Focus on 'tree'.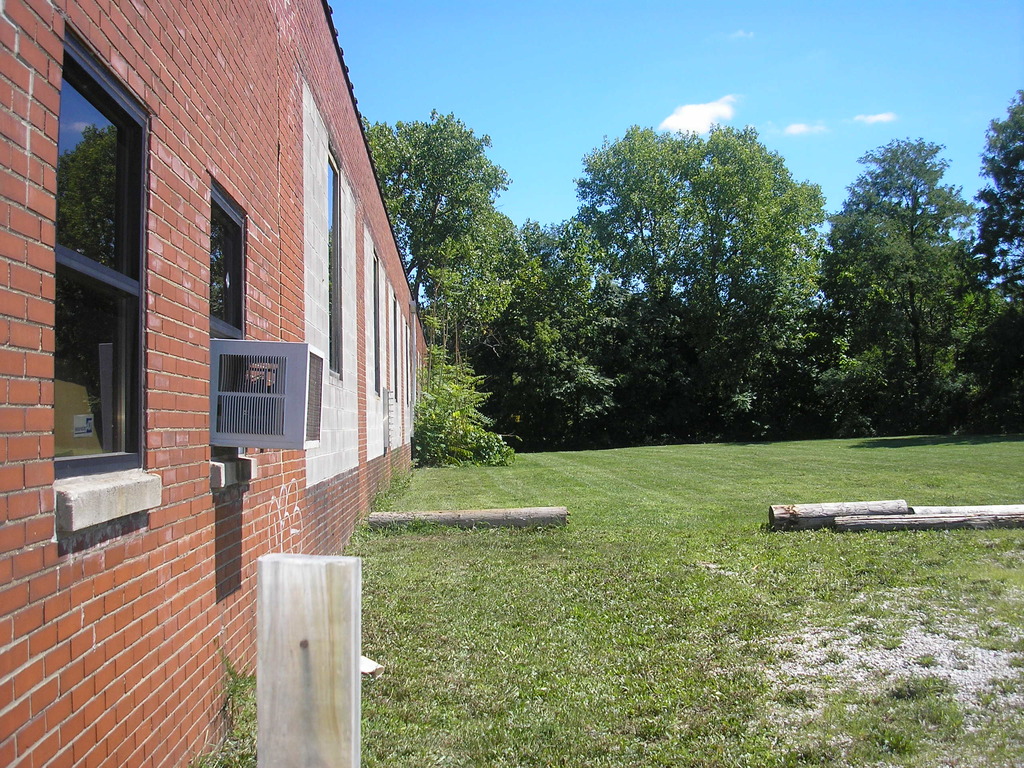
Focused at region(456, 212, 630, 442).
